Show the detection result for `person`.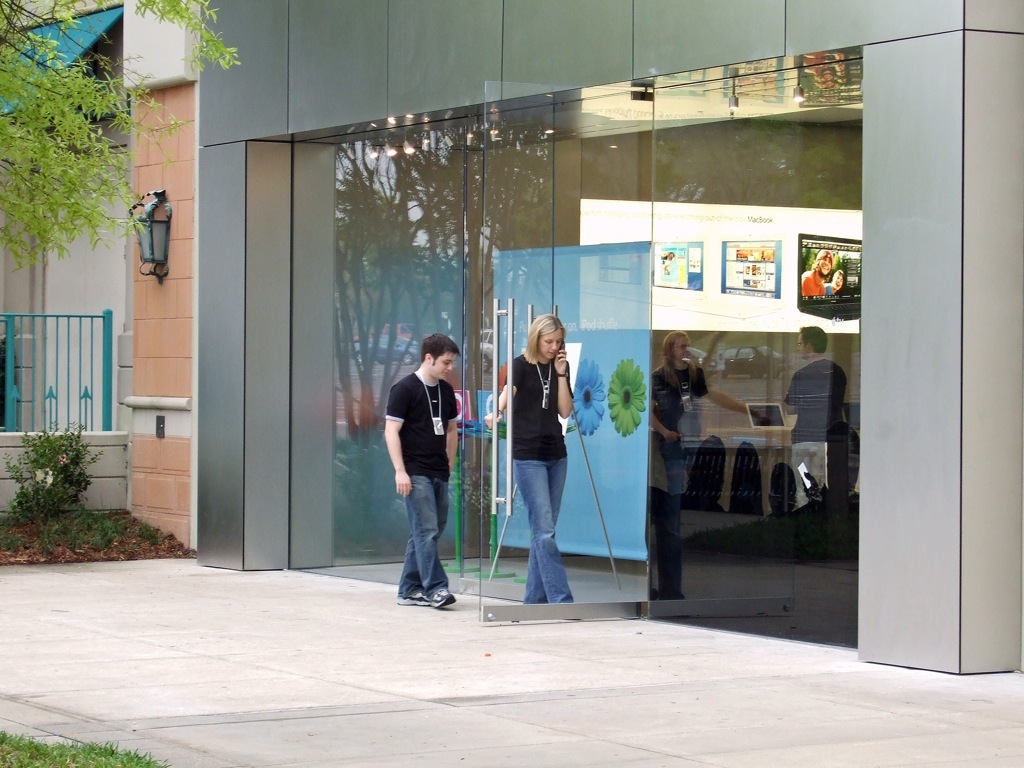
x1=648 y1=329 x2=764 y2=598.
